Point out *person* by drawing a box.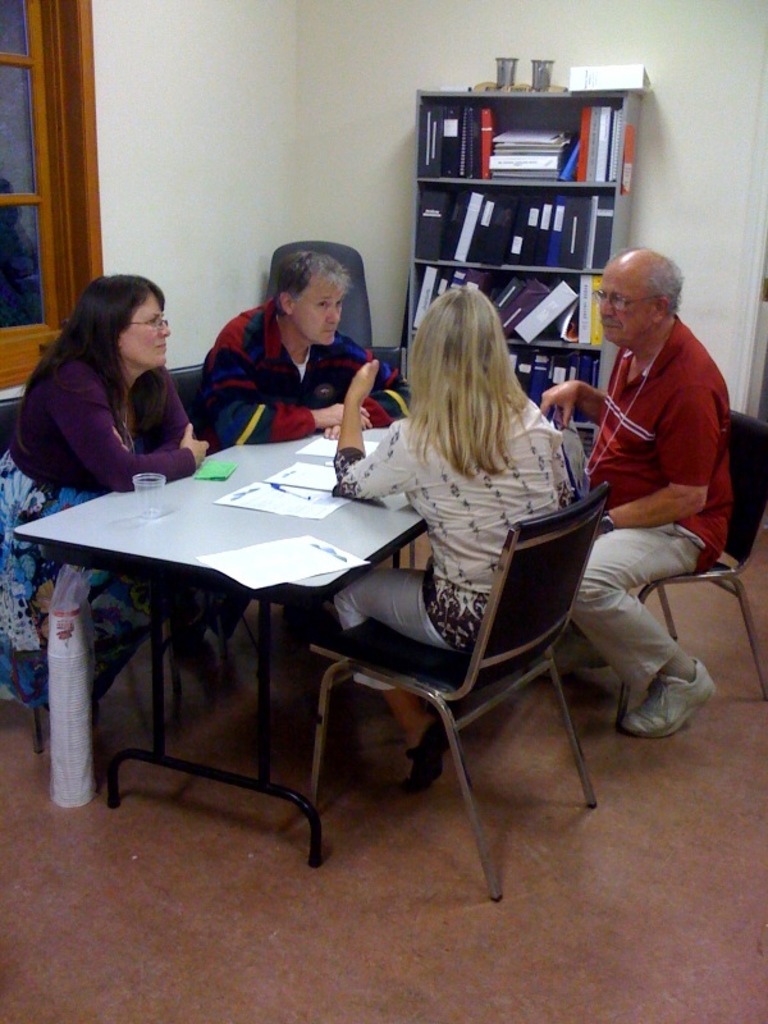
0/279/207/727.
